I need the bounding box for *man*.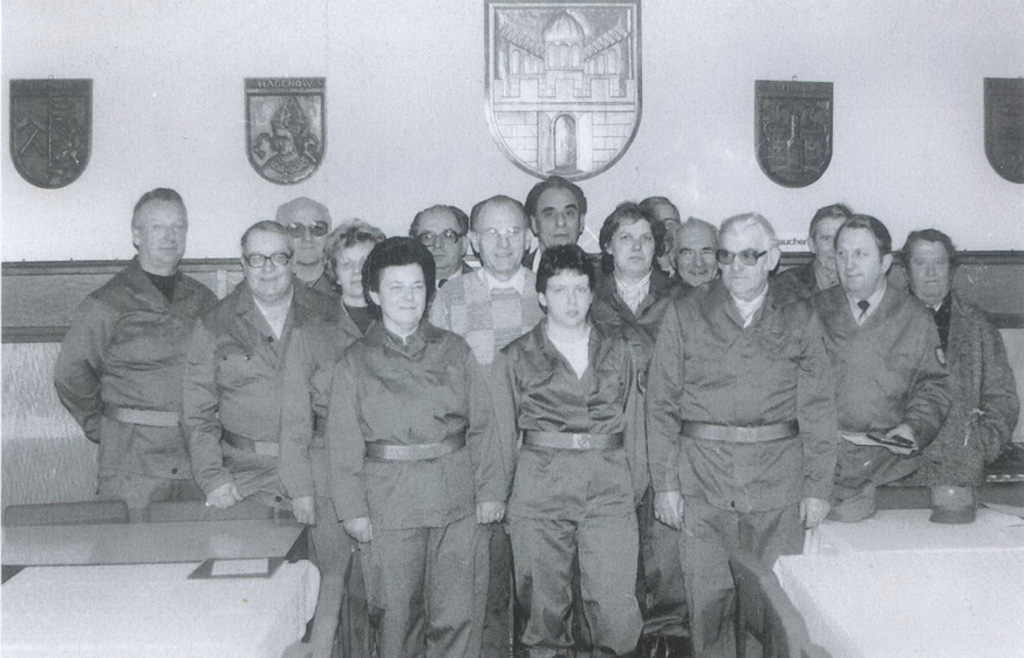
Here it is: BBox(773, 201, 853, 303).
